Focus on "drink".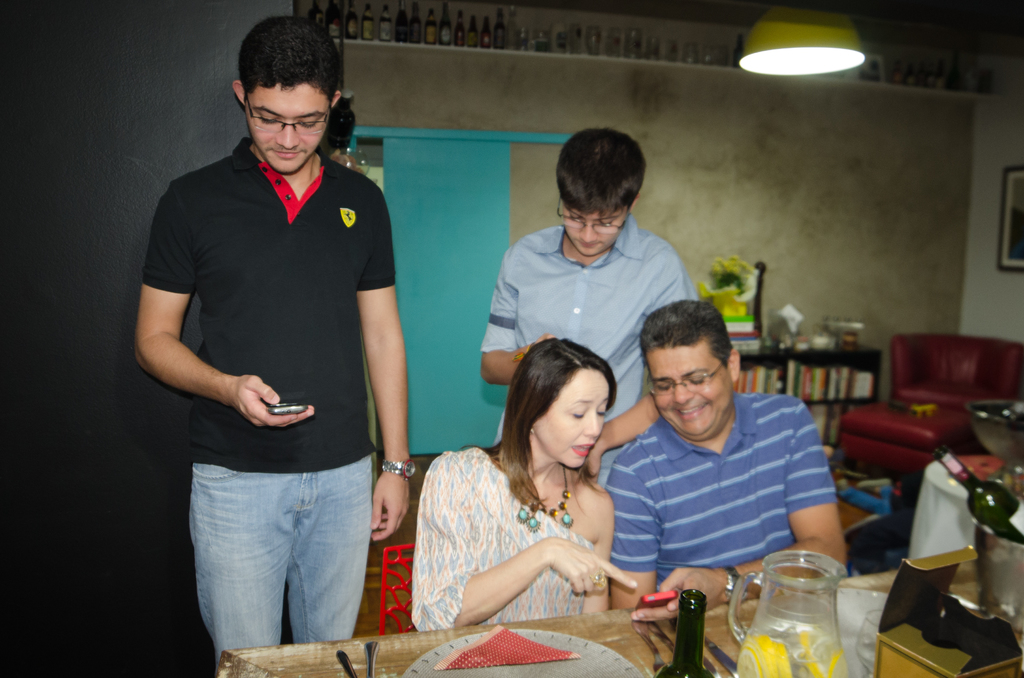
Focused at bbox=[735, 558, 866, 669].
